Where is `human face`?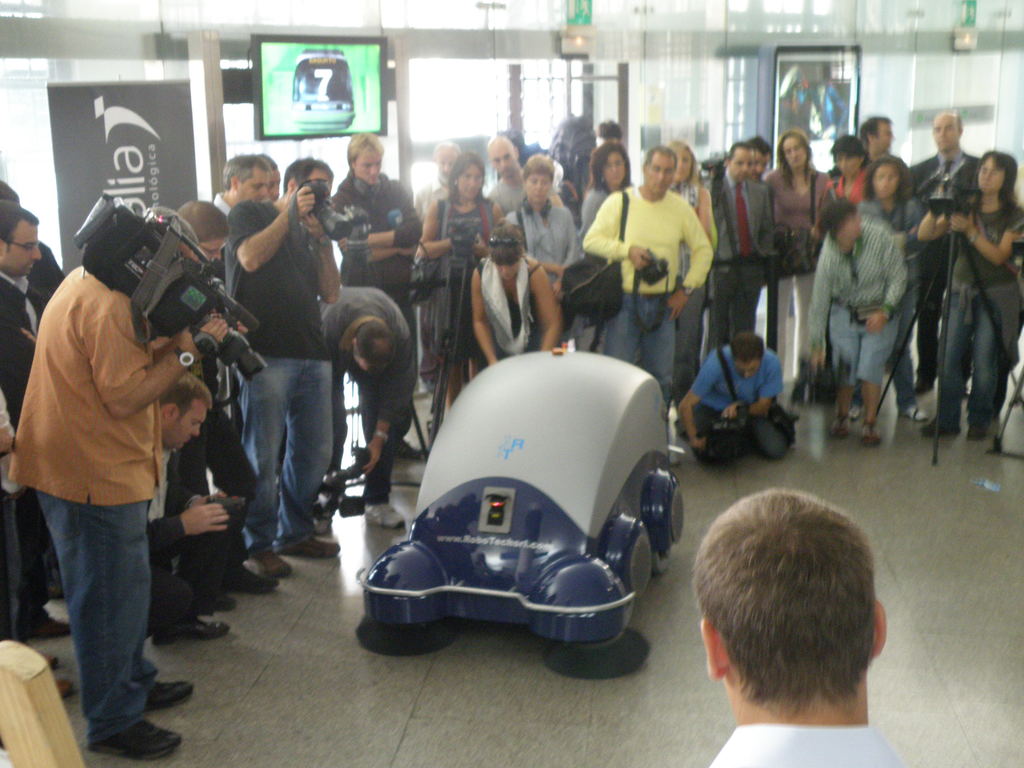
select_region(355, 148, 379, 182).
